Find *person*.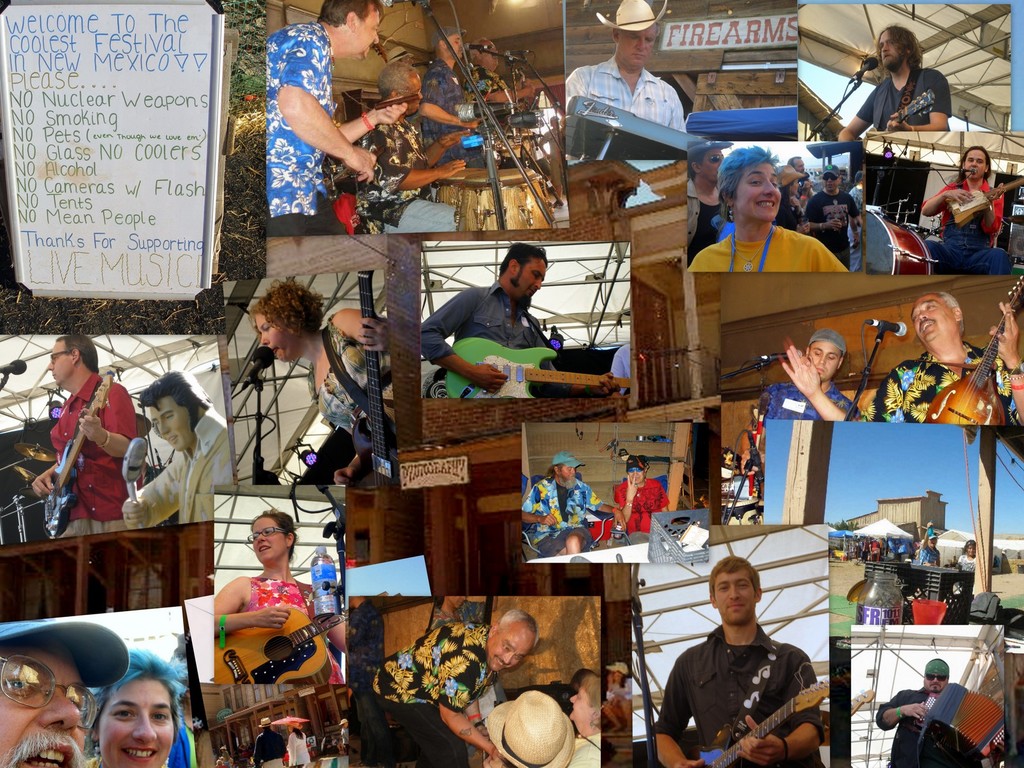
x1=266, y1=0, x2=403, y2=233.
